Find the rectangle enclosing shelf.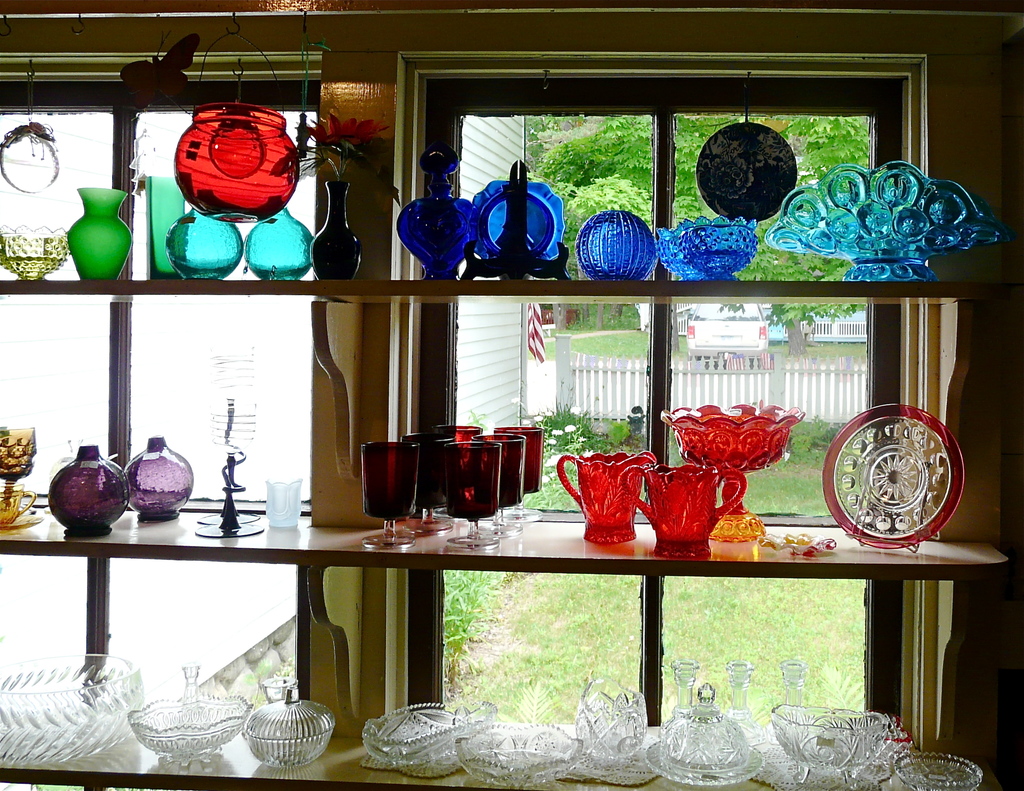
crop(0, 562, 417, 782).
